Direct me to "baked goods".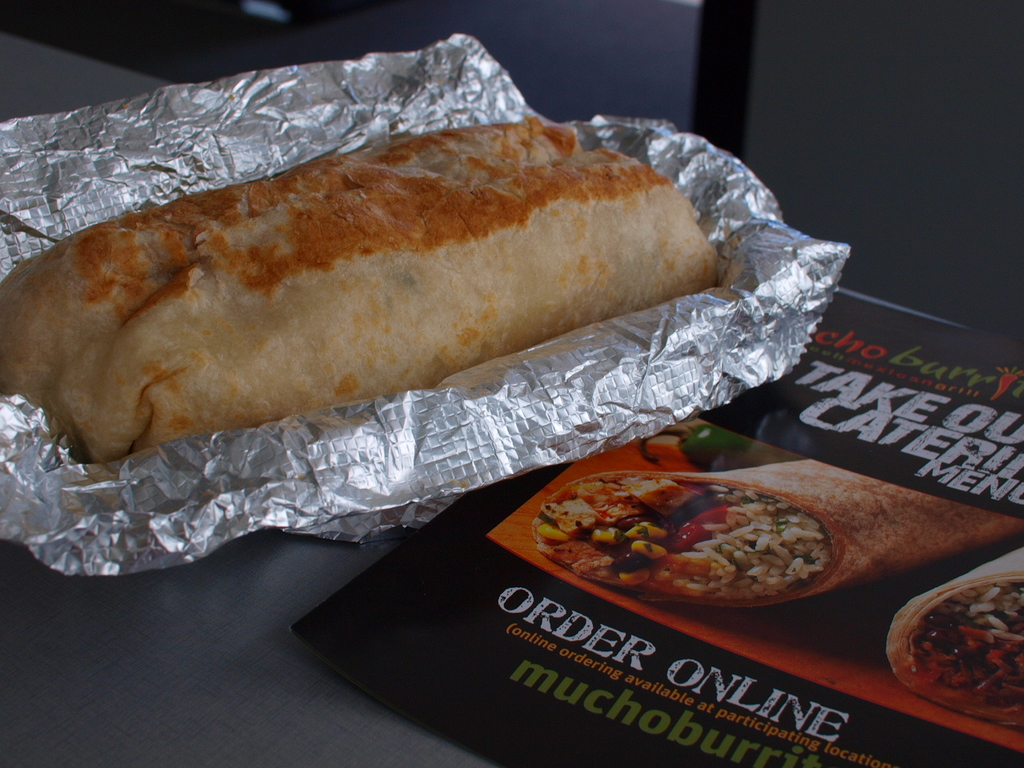
Direction: crop(5, 139, 688, 496).
